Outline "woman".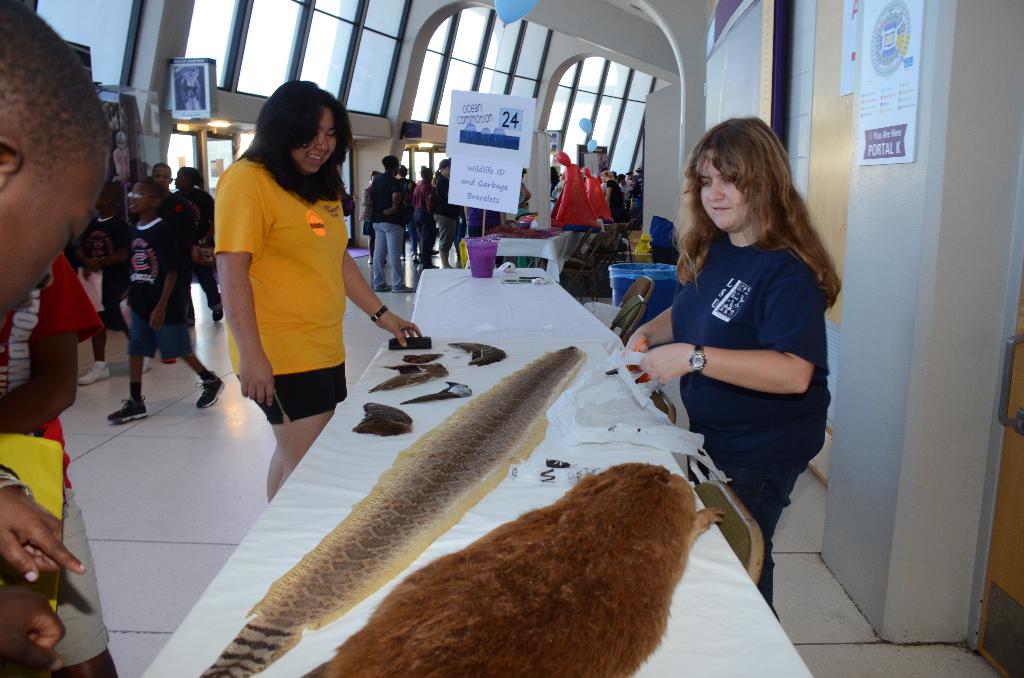
Outline: 616, 137, 837, 558.
